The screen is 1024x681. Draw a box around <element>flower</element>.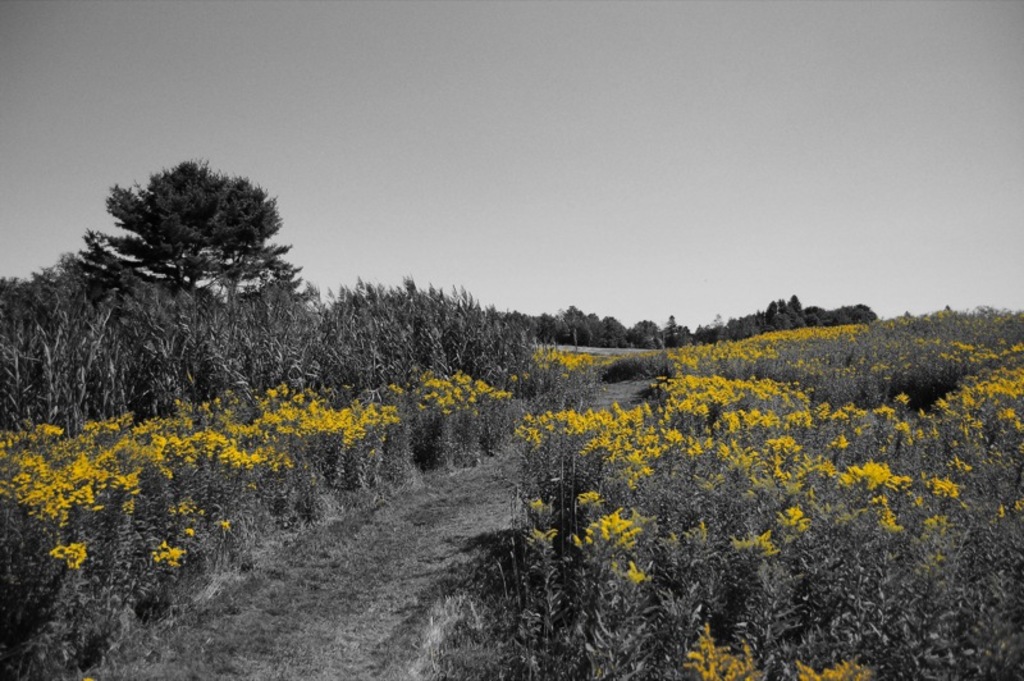
598 506 630 538.
